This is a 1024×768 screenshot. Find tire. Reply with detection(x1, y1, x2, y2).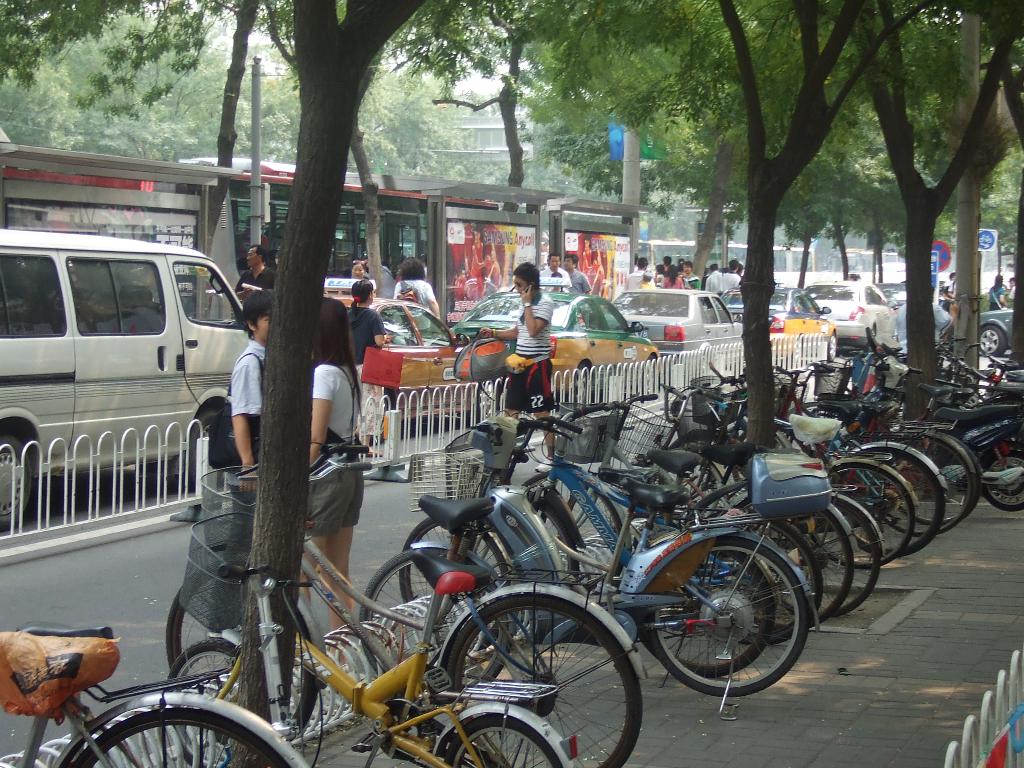
detection(682, 514, 823, 646).
